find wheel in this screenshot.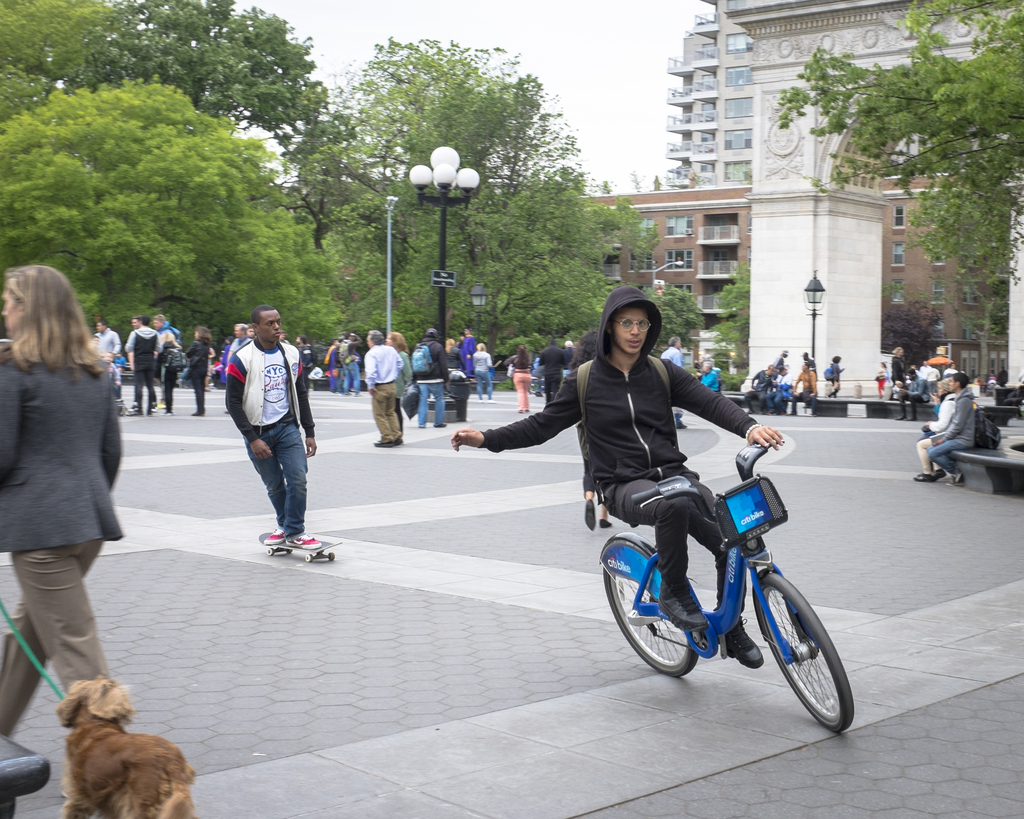
The bounding box for wheel is [753,569,843,734].
